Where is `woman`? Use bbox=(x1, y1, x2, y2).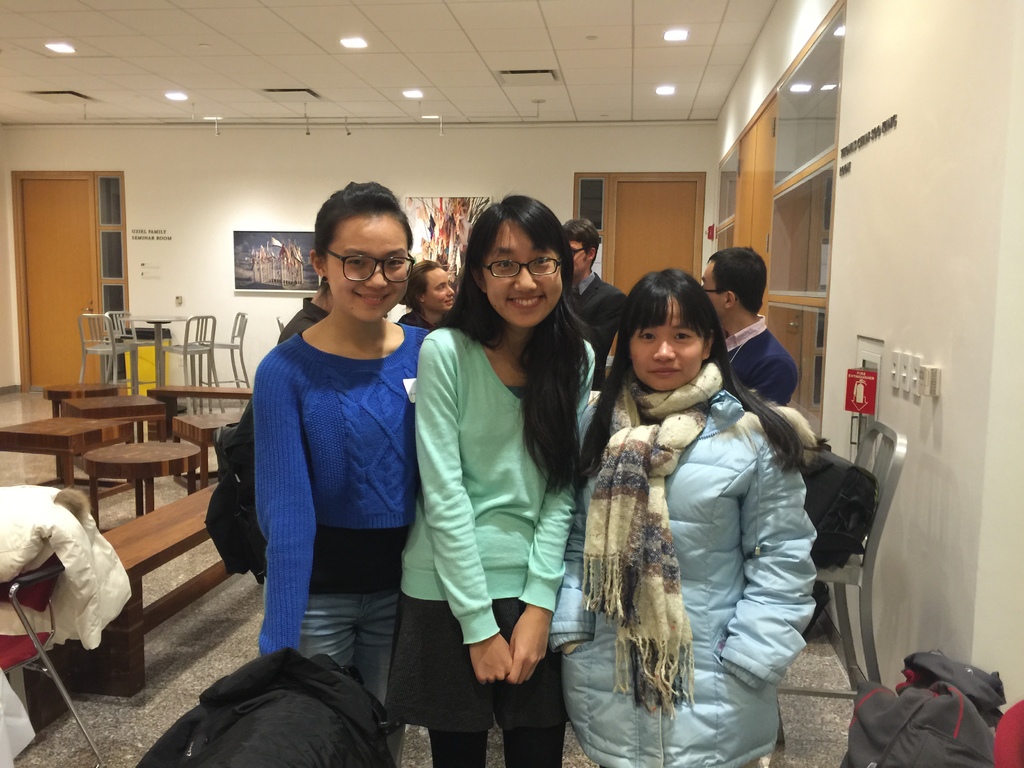
bbox=(569, 263, 824, 764).
